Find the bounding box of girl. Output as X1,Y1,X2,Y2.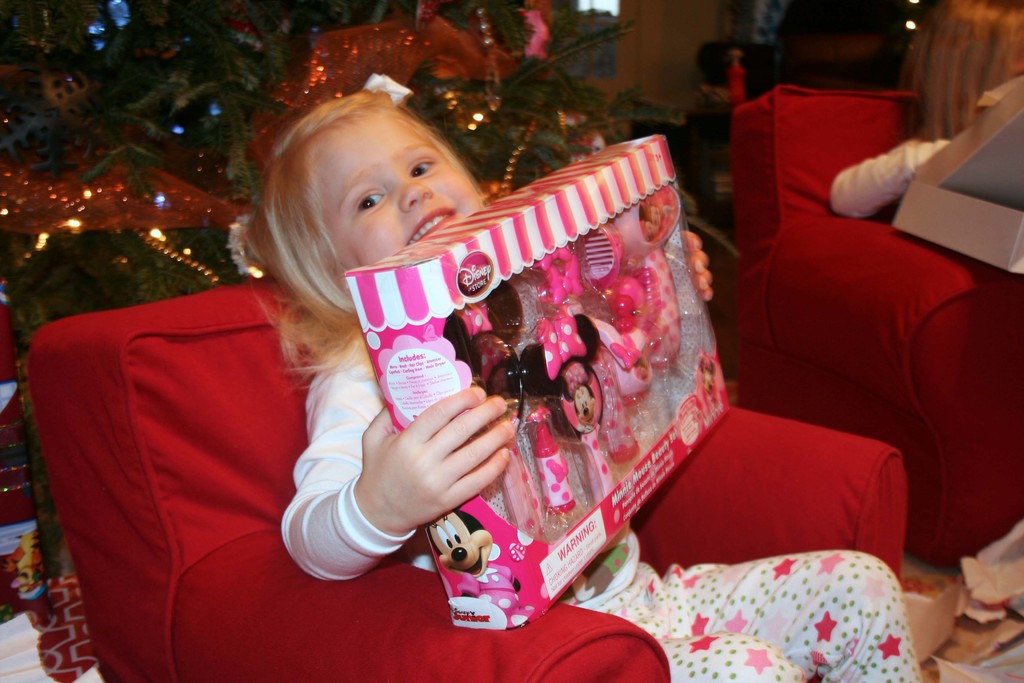
828,0,1023,217.
